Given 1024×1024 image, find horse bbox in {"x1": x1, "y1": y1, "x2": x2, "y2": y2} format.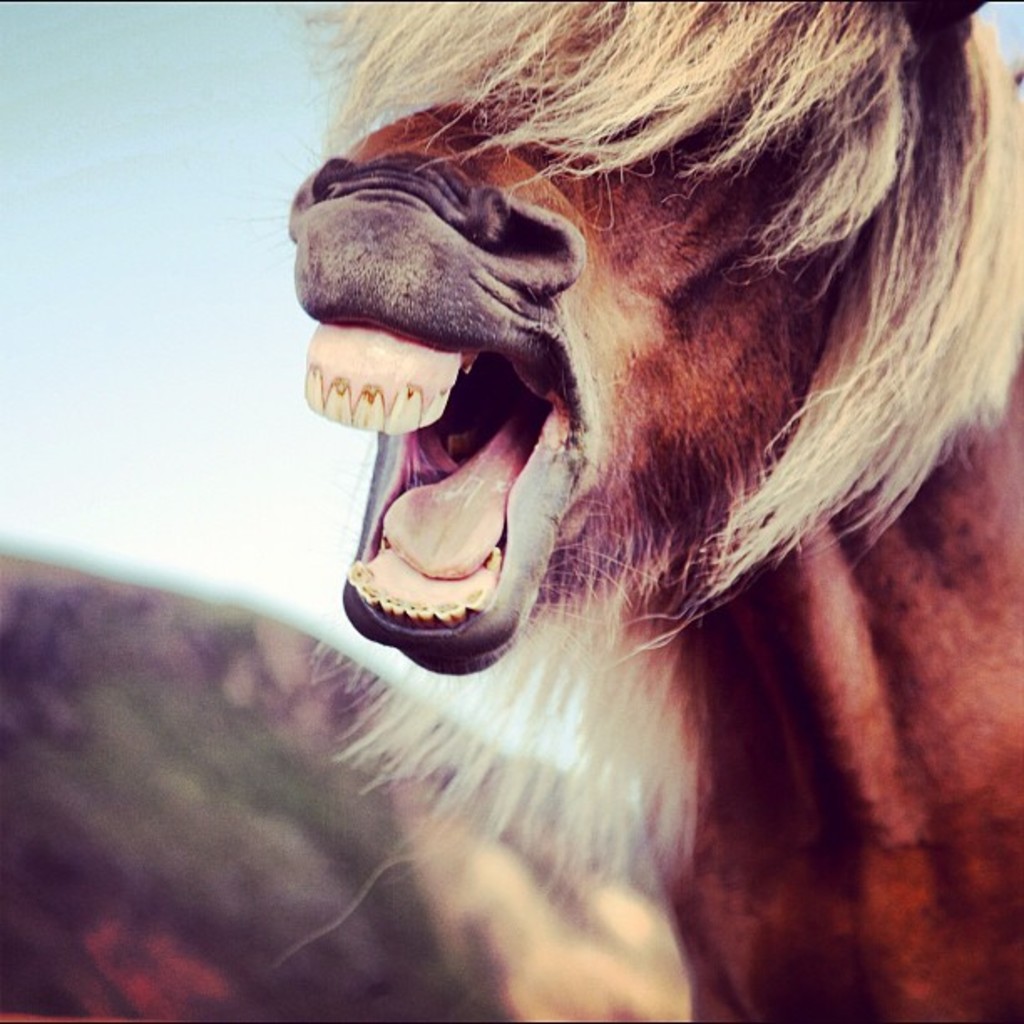
{"x1": 288, "y1": 2, "x2": 1022, "y2": 1022}.
